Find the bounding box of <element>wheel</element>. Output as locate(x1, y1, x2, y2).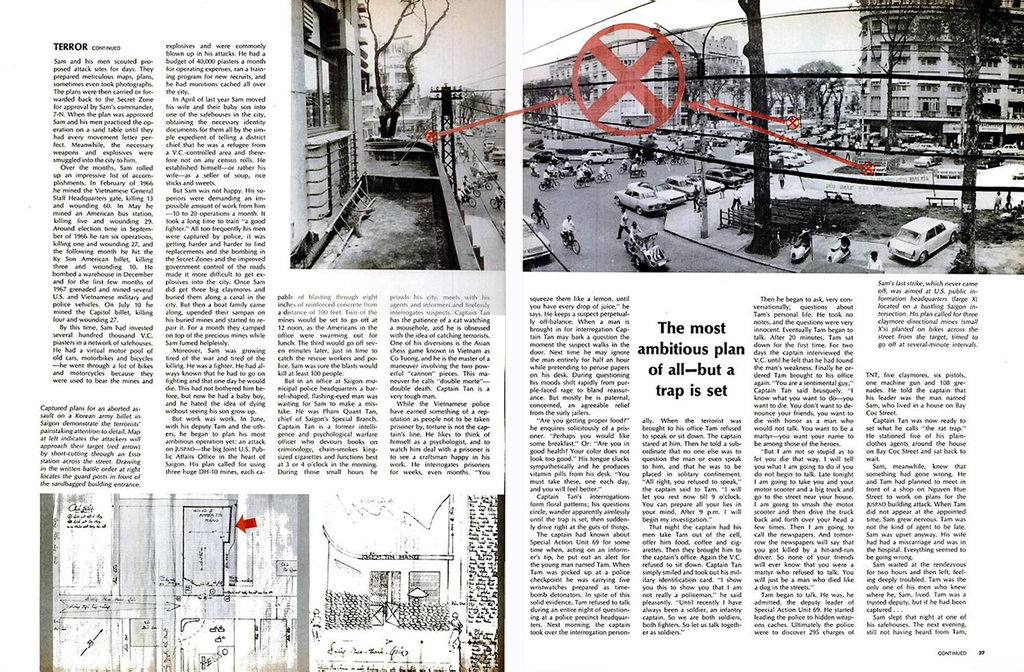
locate(618, 168, 626, 176).
